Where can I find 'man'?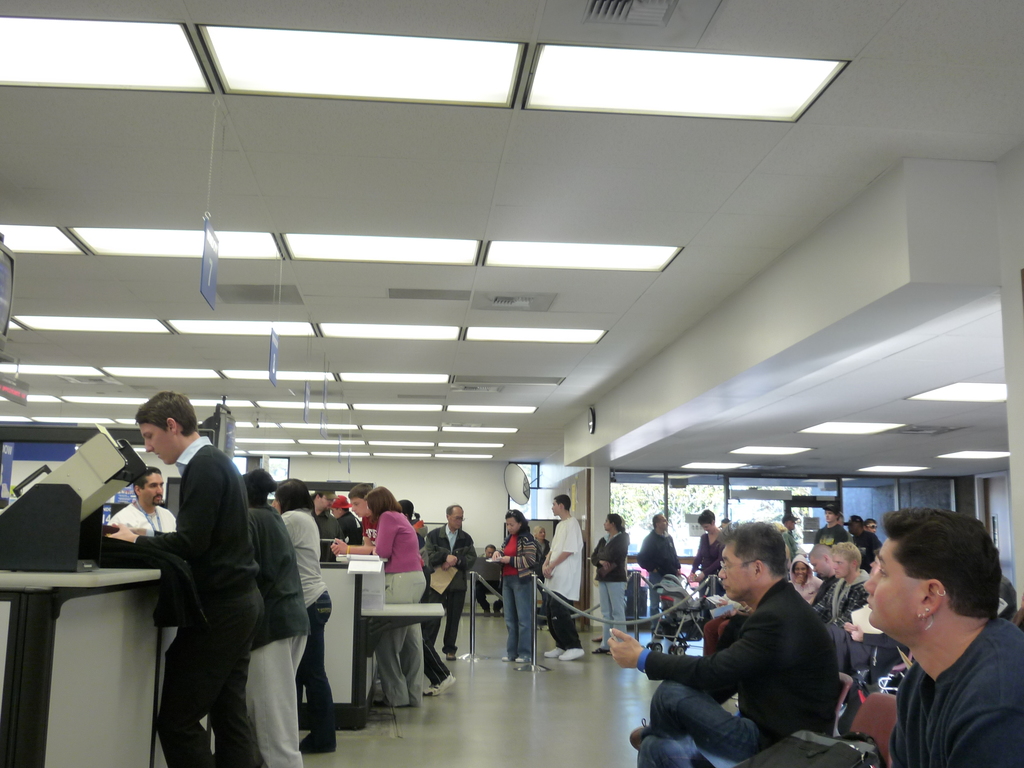
You can find it at box(844, 517, 886, 573).
